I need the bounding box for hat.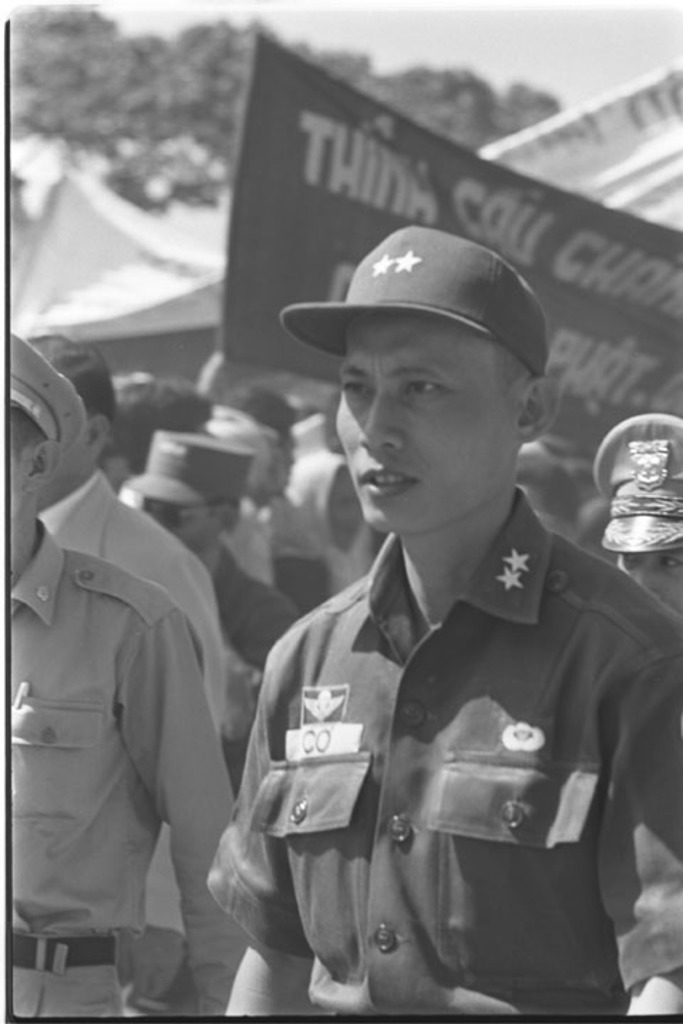
Here it is: box(280, 228, 549, 375).
